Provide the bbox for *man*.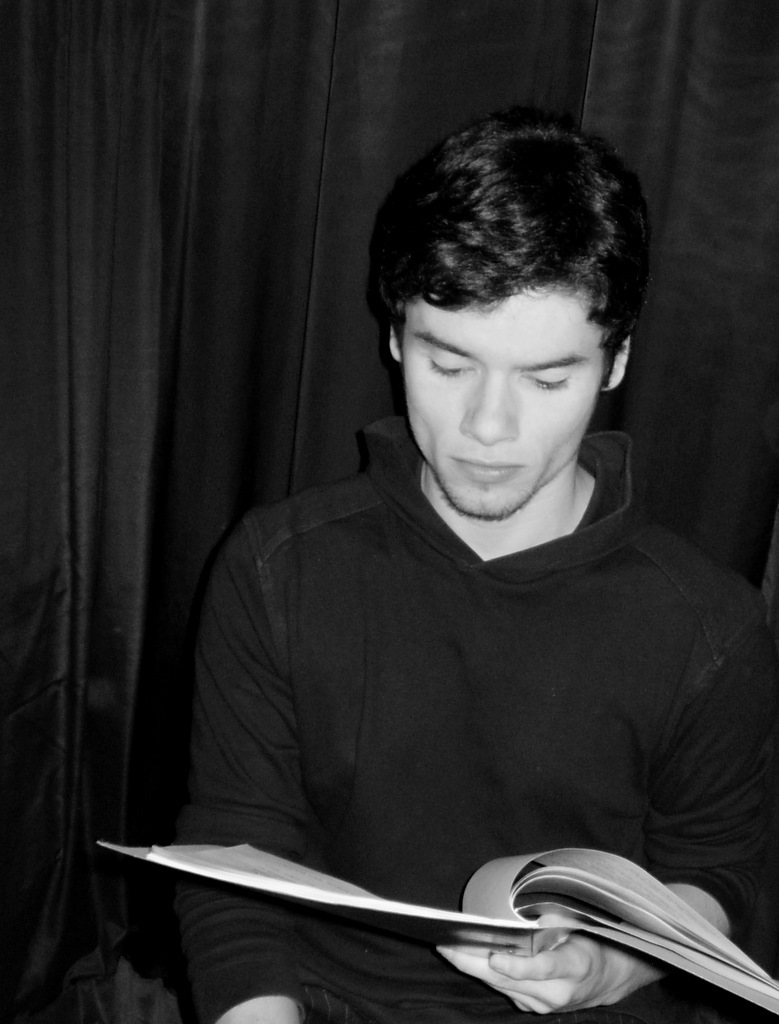
rect(136, 117, 766, 1023).
